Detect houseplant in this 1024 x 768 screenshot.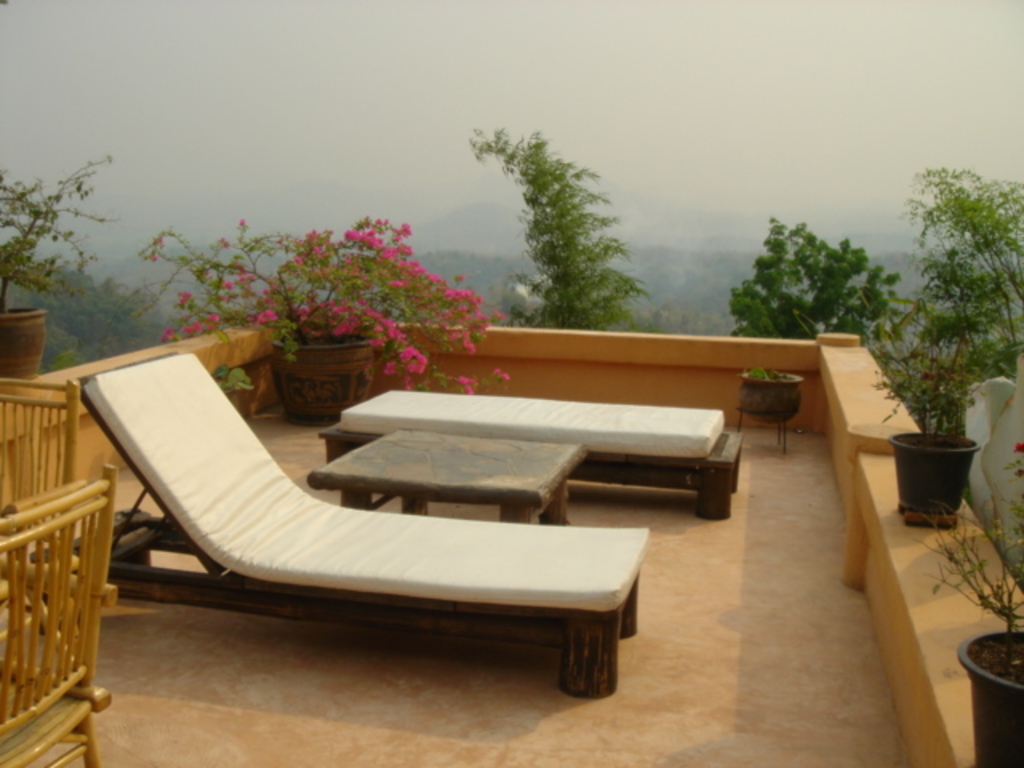
Detection: bbox(899, 490, 1022, 766).
